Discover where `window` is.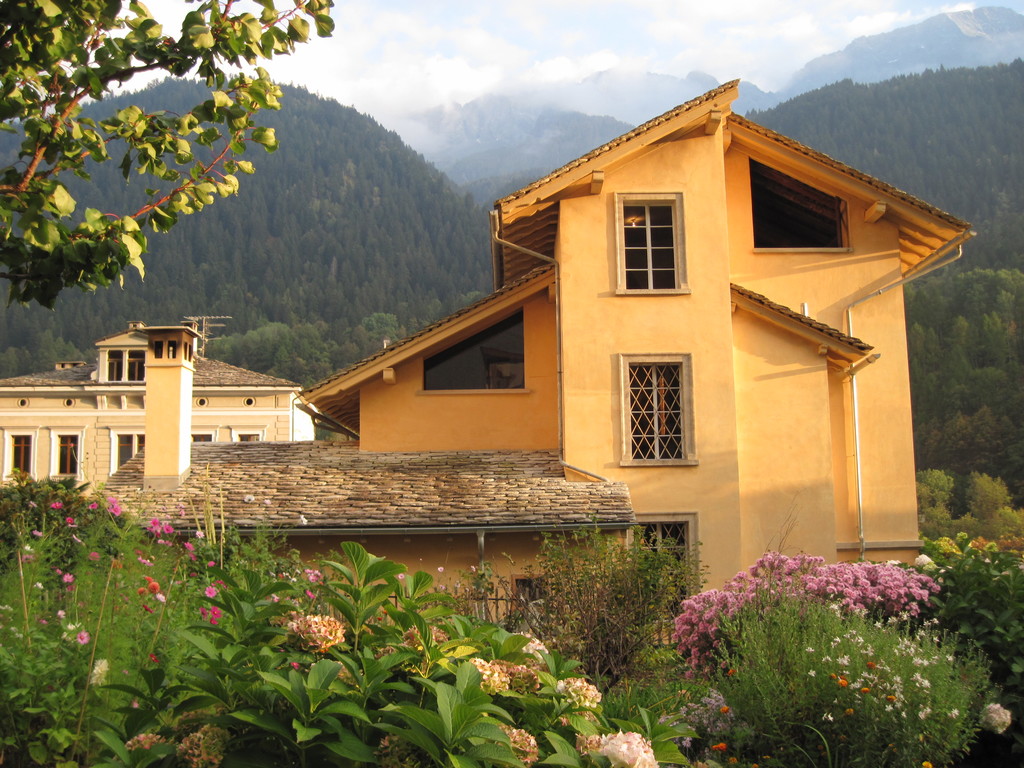
Discovered at 116:437:133:472.
